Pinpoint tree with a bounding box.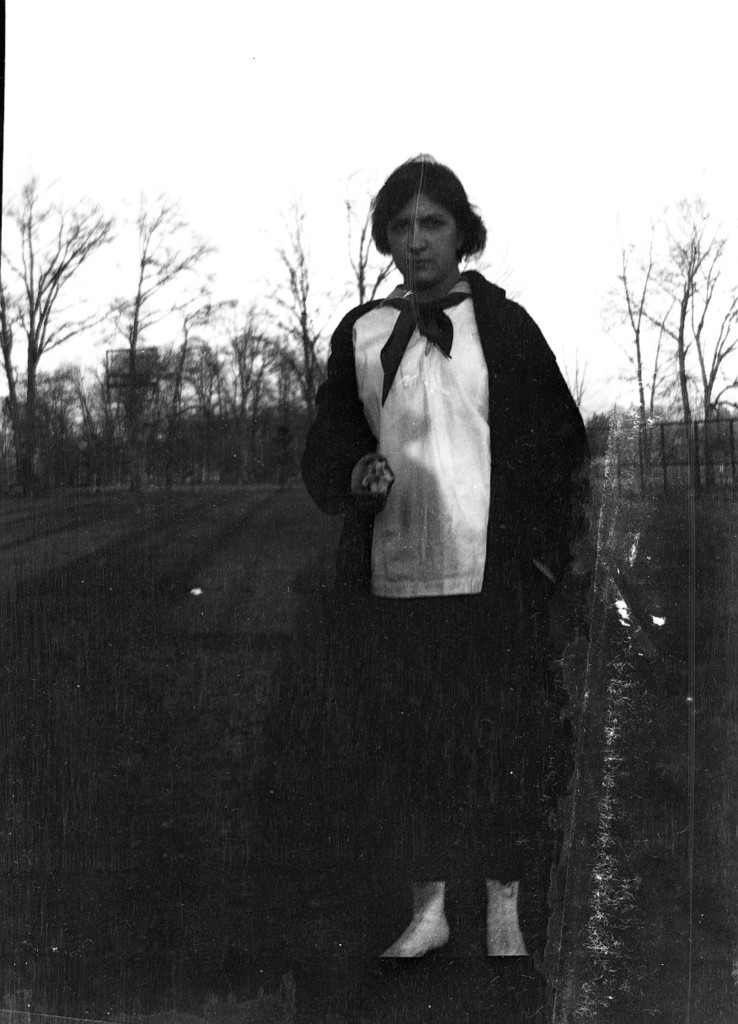
locate(181, 289, 243, 448).
